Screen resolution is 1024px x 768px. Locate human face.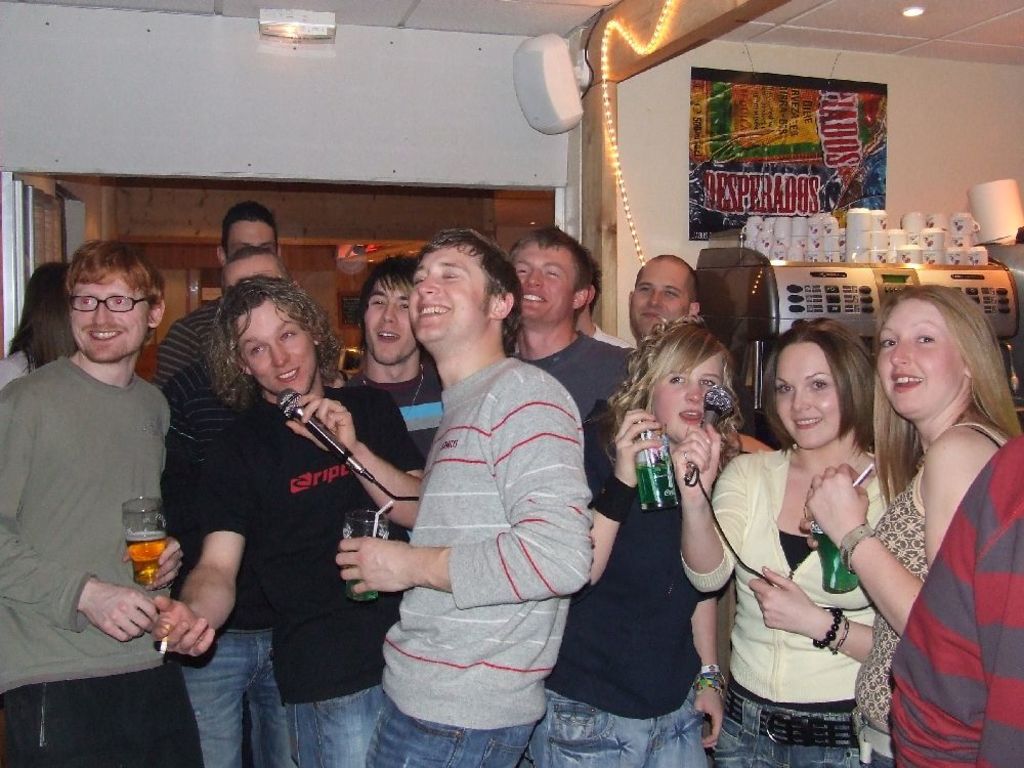
BBox(73, 266, 144, 361).
